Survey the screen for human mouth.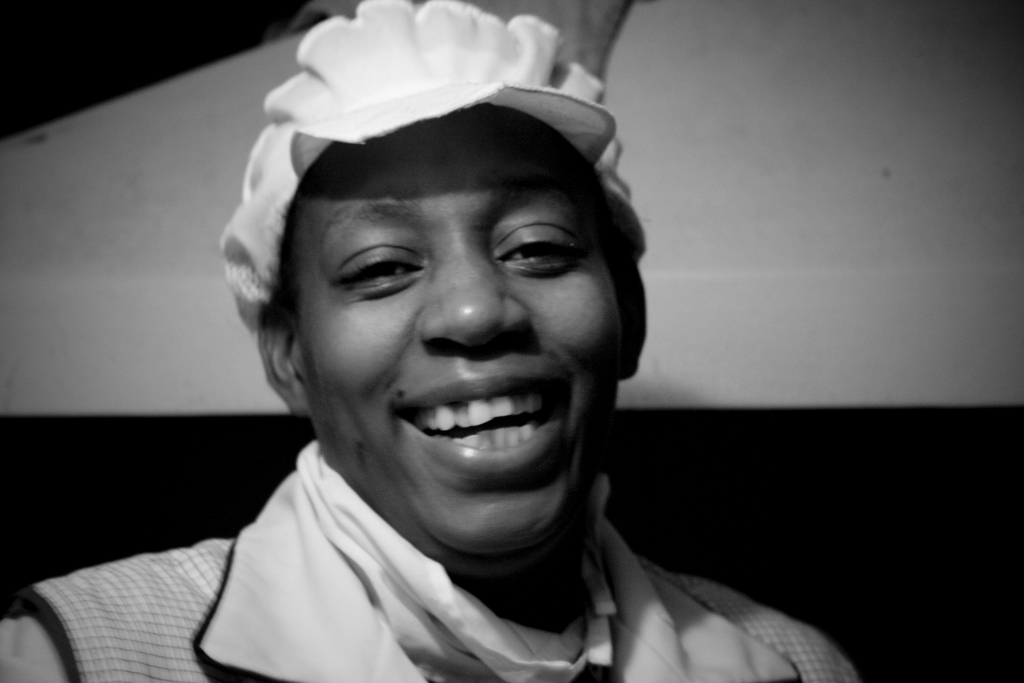
Survey found: bbox=(366, 372, 600, 487).
